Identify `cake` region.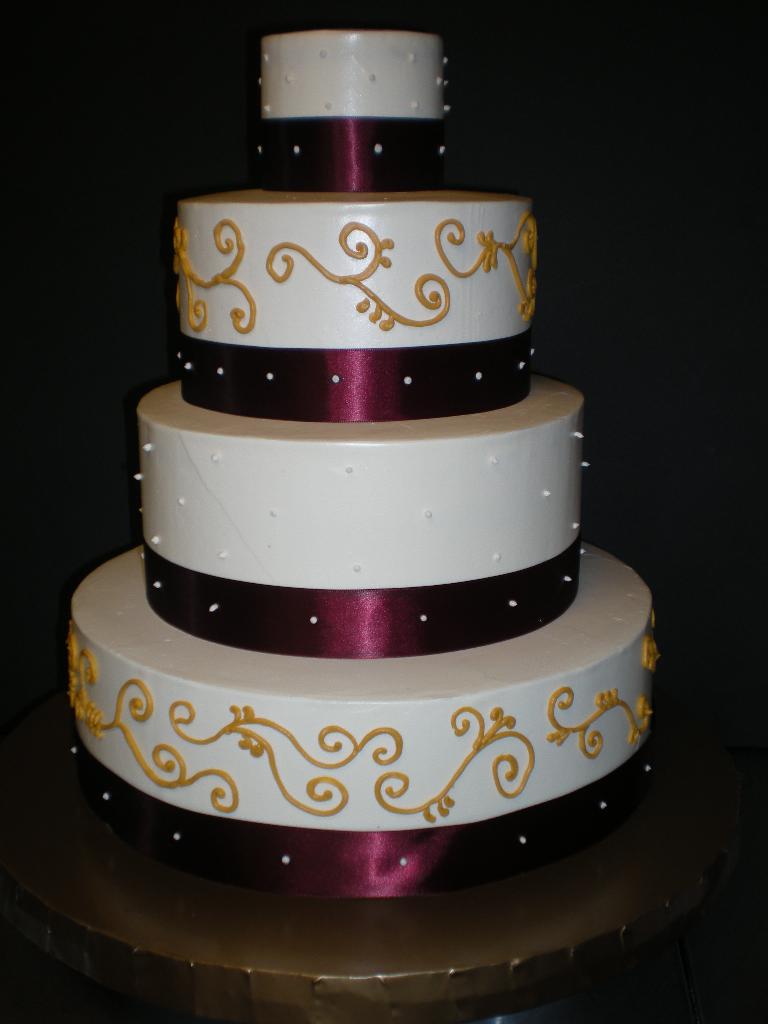
Region: 72:27:653:896.
